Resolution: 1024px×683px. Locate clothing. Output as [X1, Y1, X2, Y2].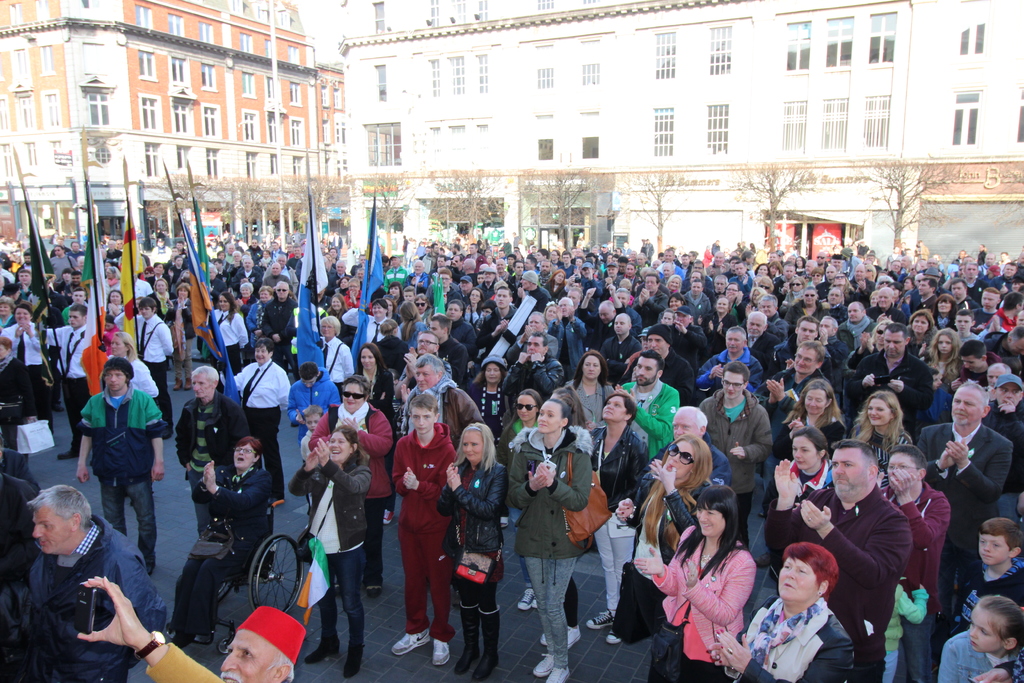
[934, 626, 1023, 682].
